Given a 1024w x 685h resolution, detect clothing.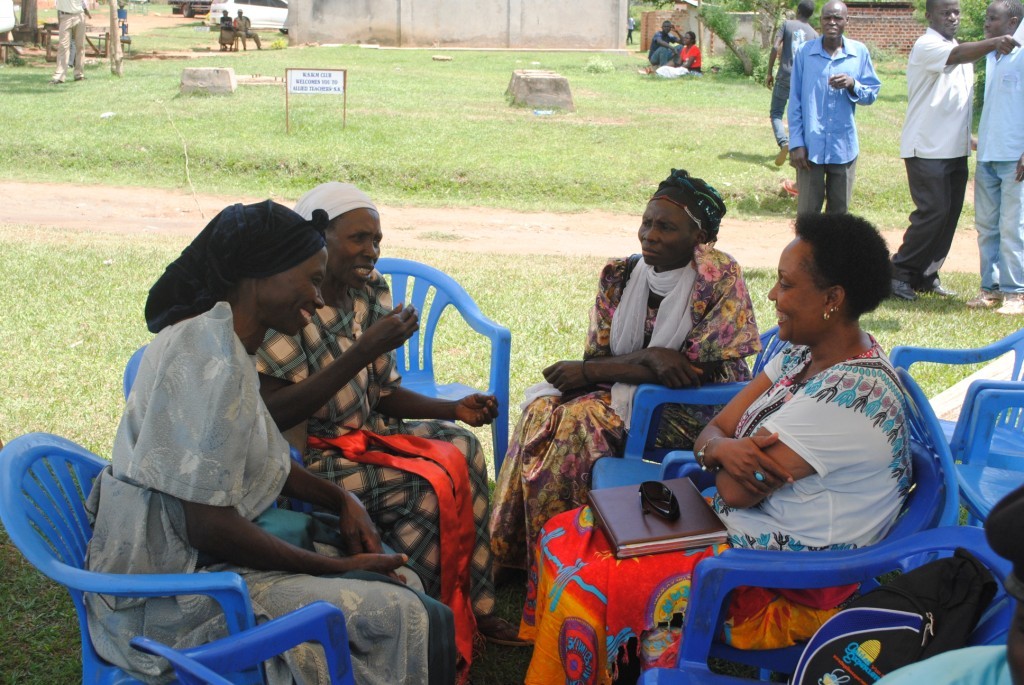
784, 31, 882, 212.
